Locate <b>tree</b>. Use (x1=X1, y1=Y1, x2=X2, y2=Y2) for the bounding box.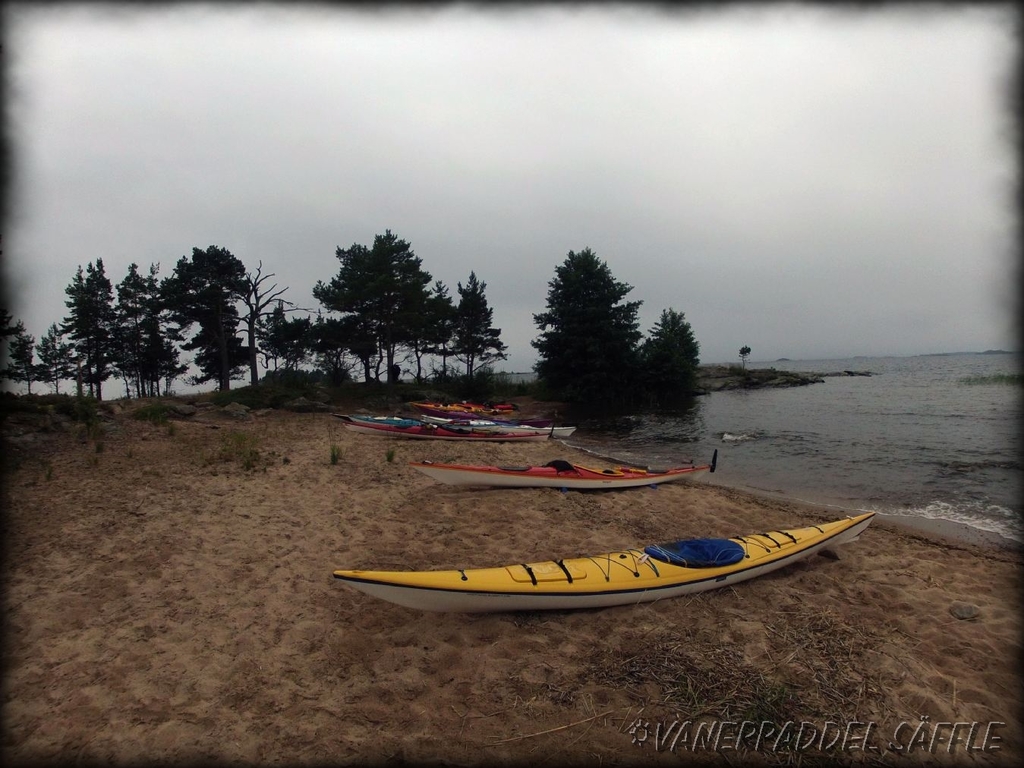
(x1=0, y1=314, x2=12, y2=402).
